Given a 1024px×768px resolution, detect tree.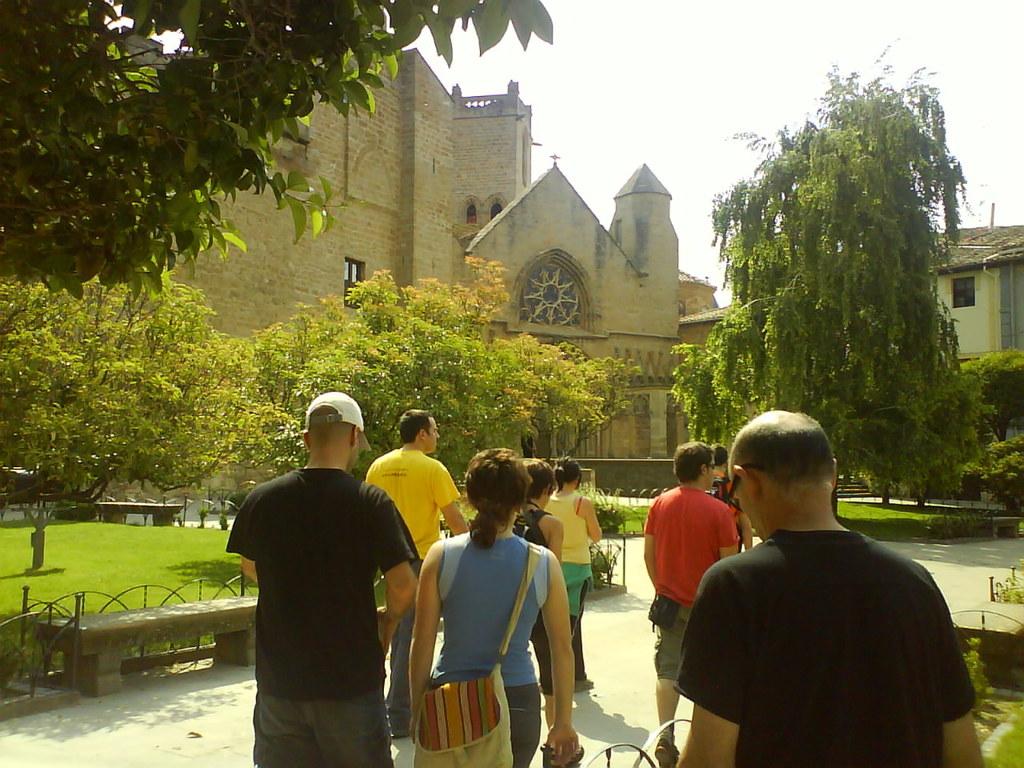
392,246,634,478.
